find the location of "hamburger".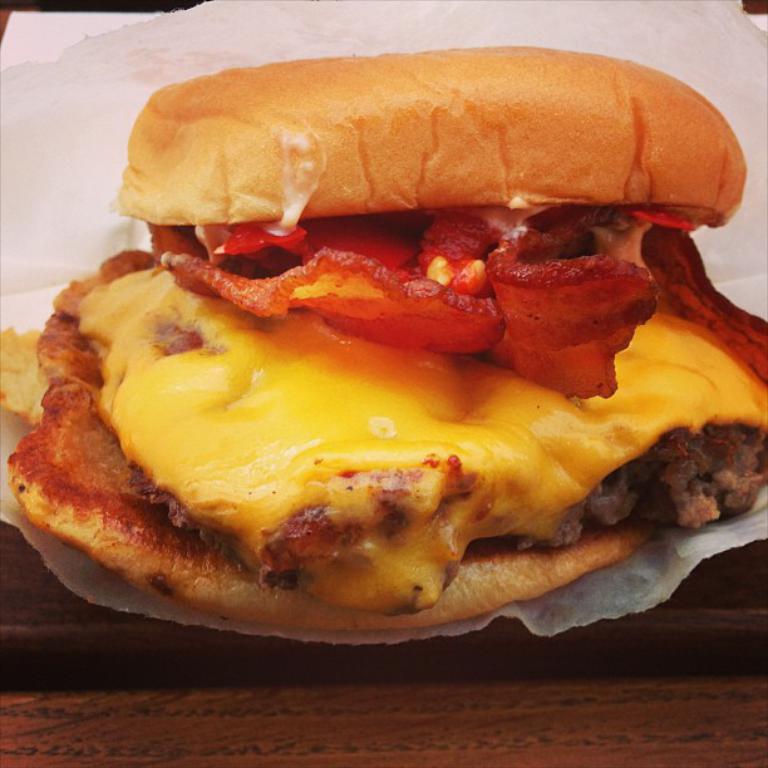
Location: [0, 44, 767, 646].
